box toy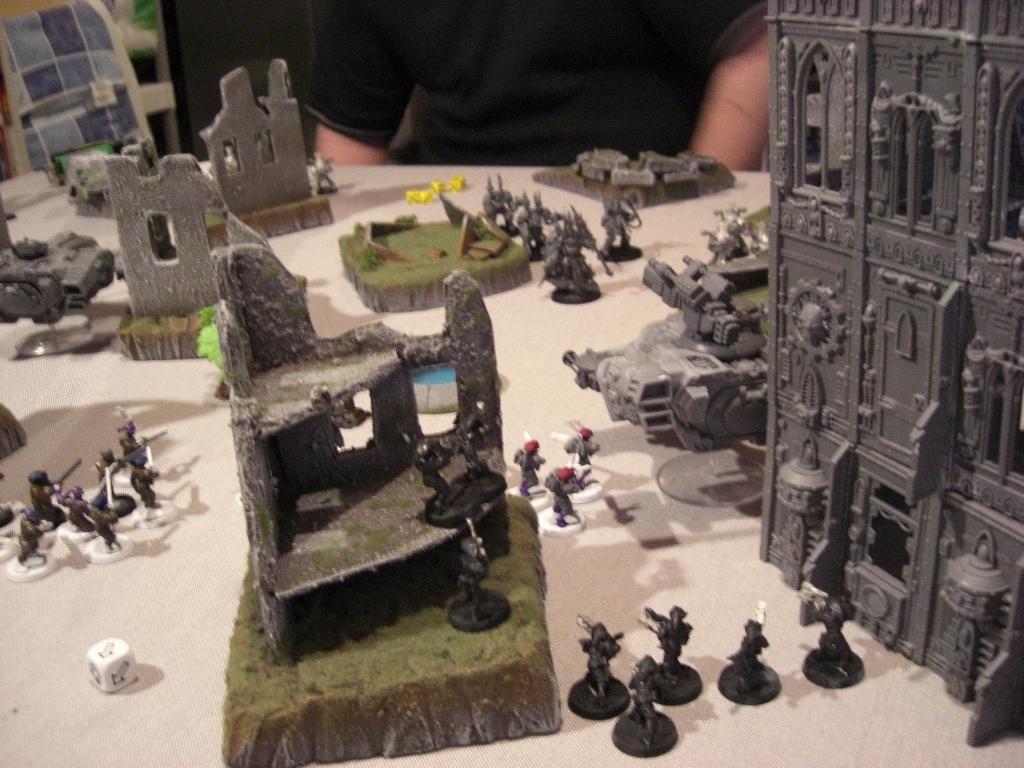
pyautogui.locateOnScreen(557, 616, 624, 716)
